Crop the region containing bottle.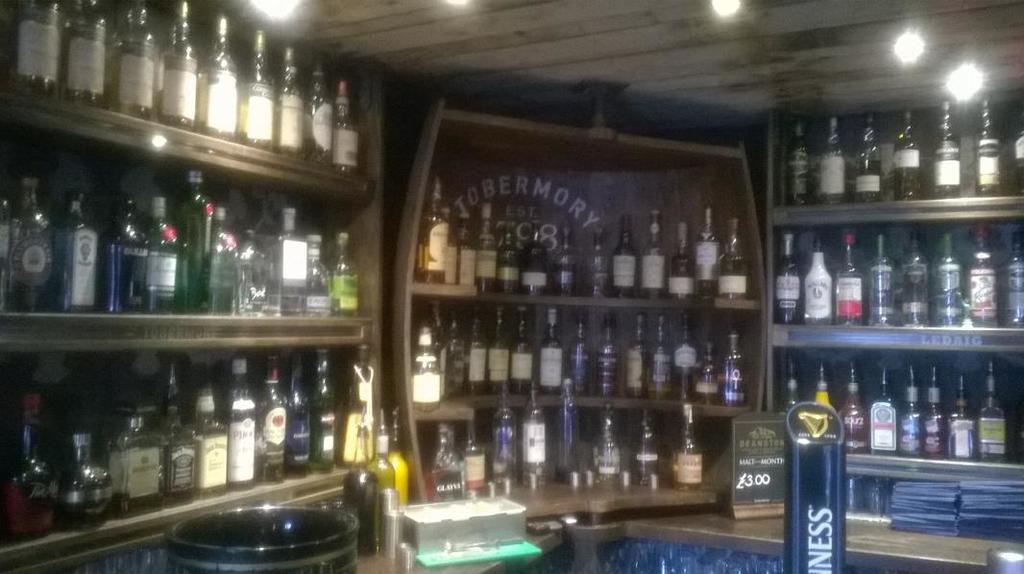
Crop region: detection(511, 306, 529, 395).
